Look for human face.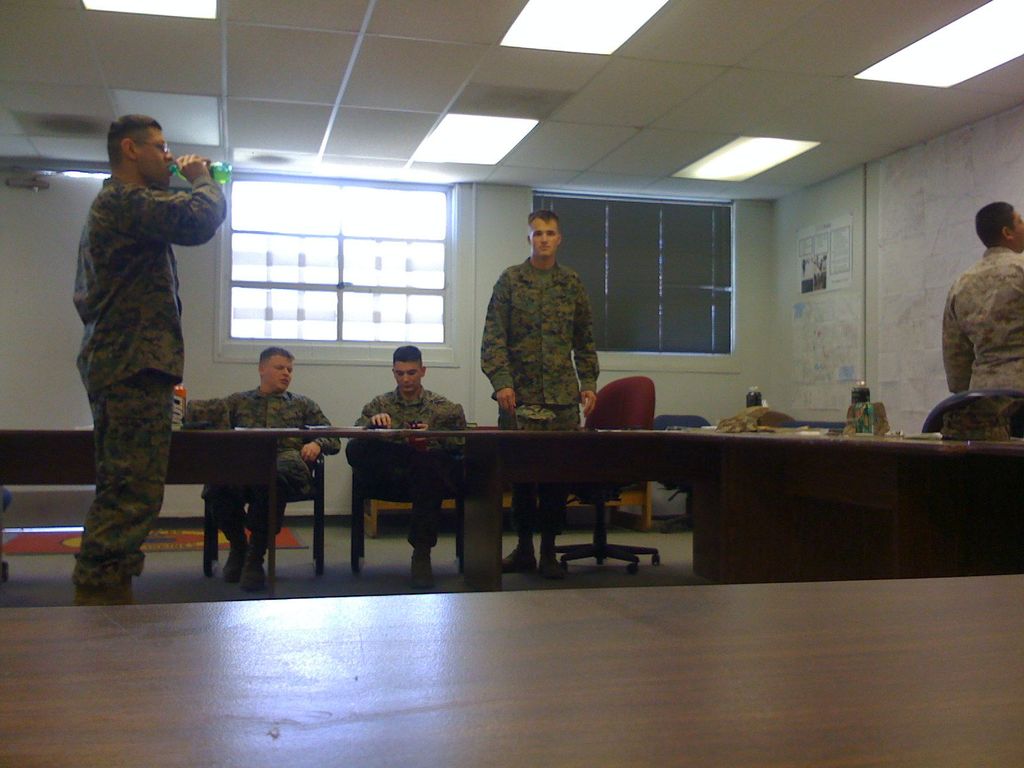
Found: locate(529, 216, 560, 259).
